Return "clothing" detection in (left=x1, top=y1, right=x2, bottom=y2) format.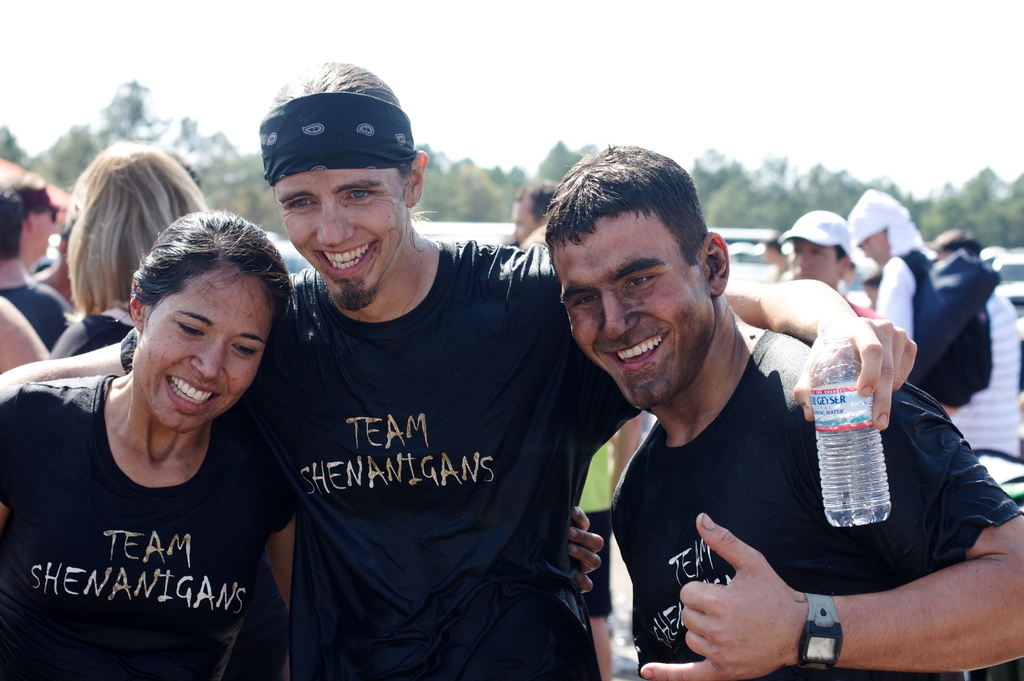
(left=15, top=348, right=304, bottom=668).
